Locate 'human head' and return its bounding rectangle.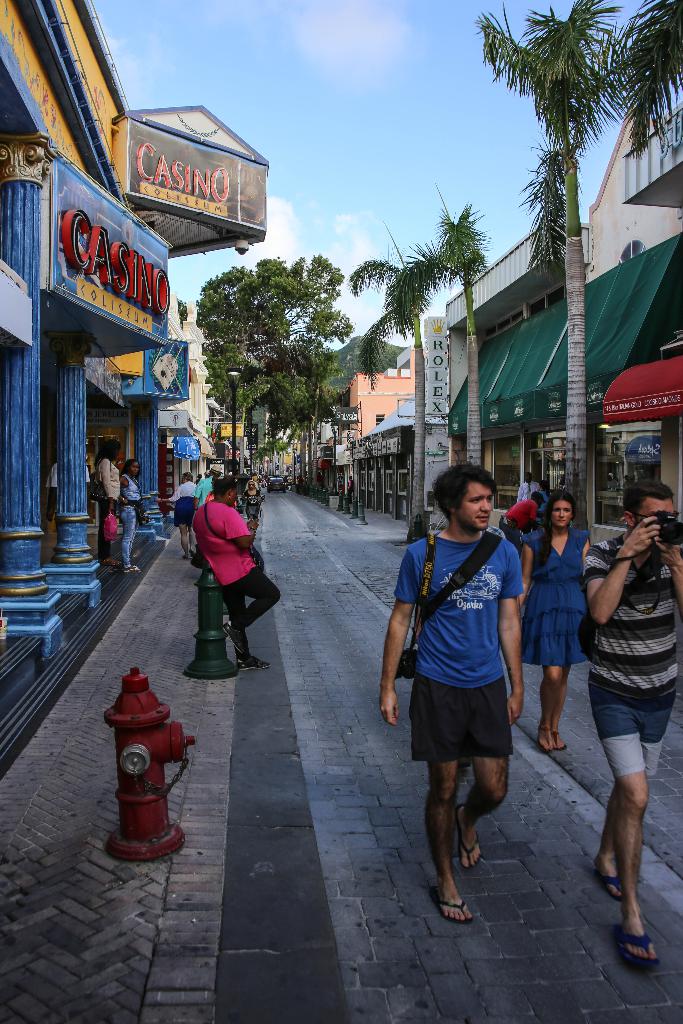
<region>532, 488, 551, 502</region>.
